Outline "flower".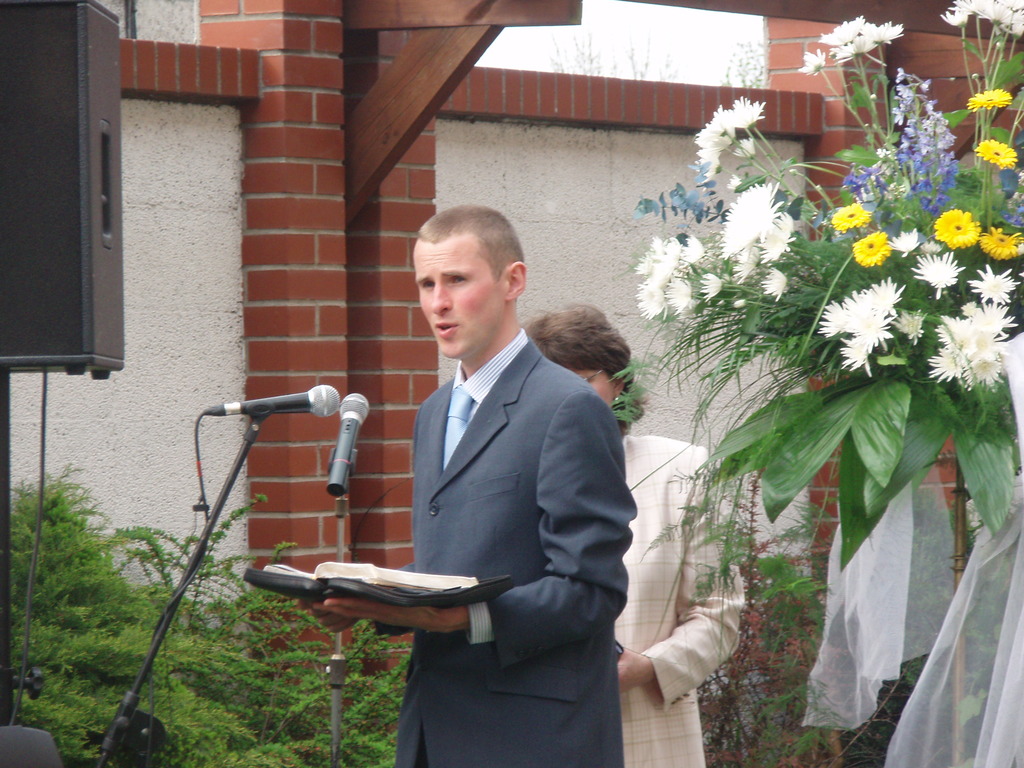
Outline: bbox(753, 269, 785, 300).
